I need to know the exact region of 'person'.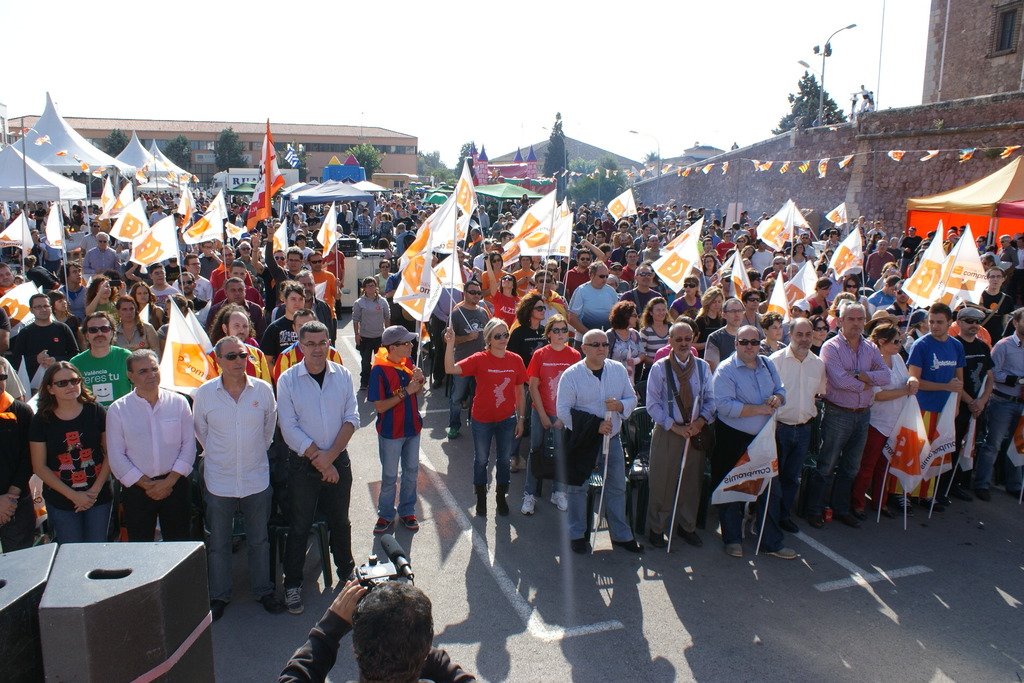
Region: bbox=(973, 263, 1011, 326).
